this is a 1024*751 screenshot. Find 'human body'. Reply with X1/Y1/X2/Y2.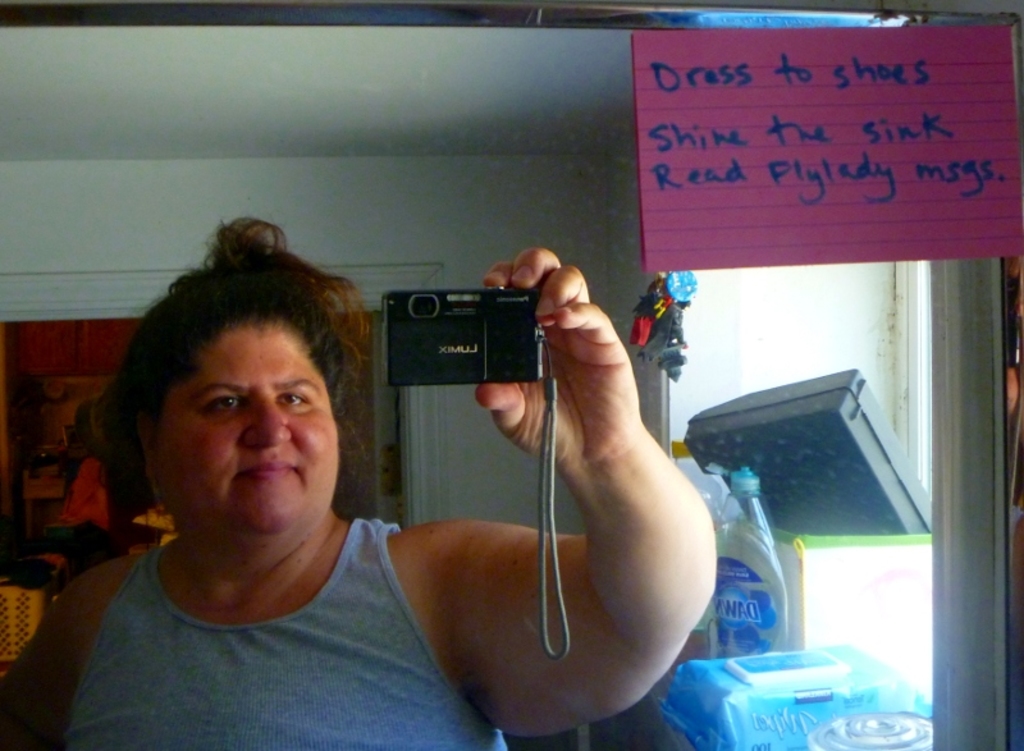
3/228/723/750.
